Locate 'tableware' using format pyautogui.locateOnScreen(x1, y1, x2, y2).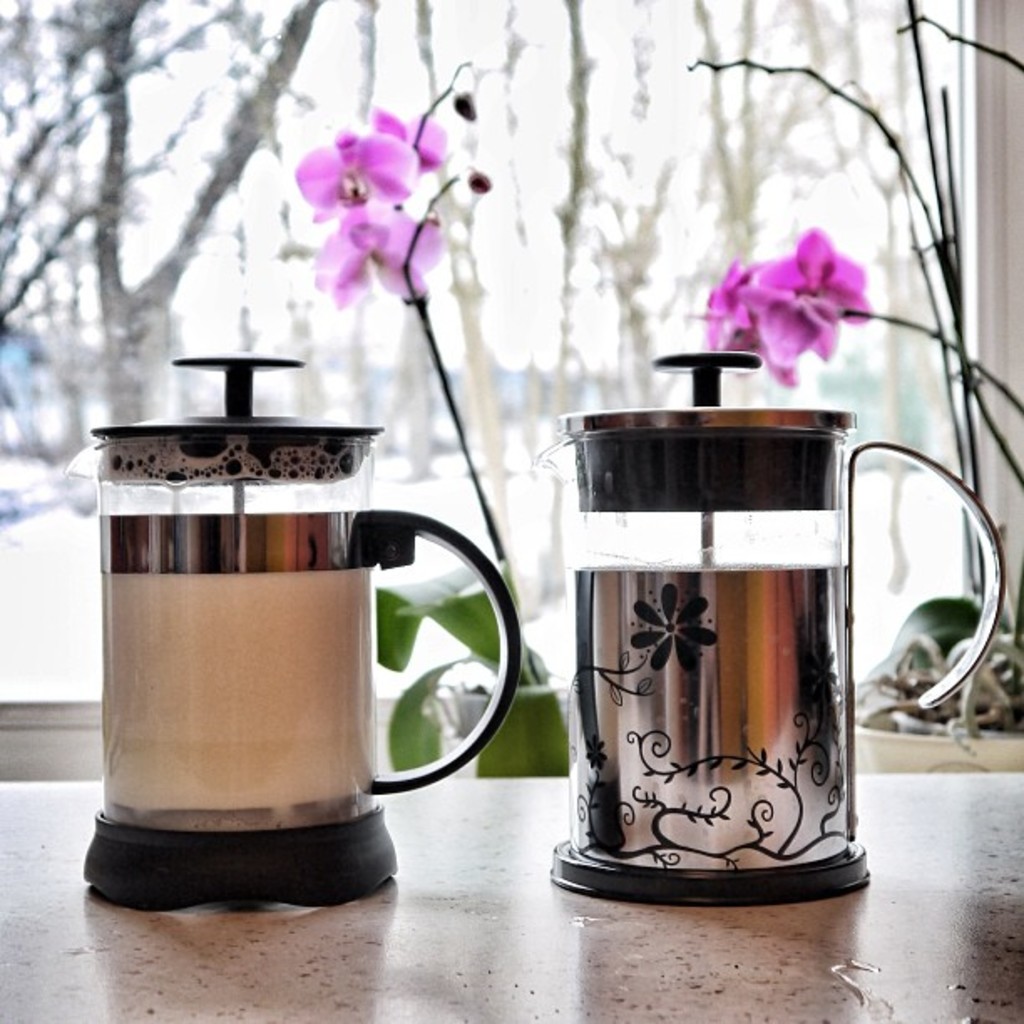
pyautogui.locateOnScreen(535, 350, 937, 914).
